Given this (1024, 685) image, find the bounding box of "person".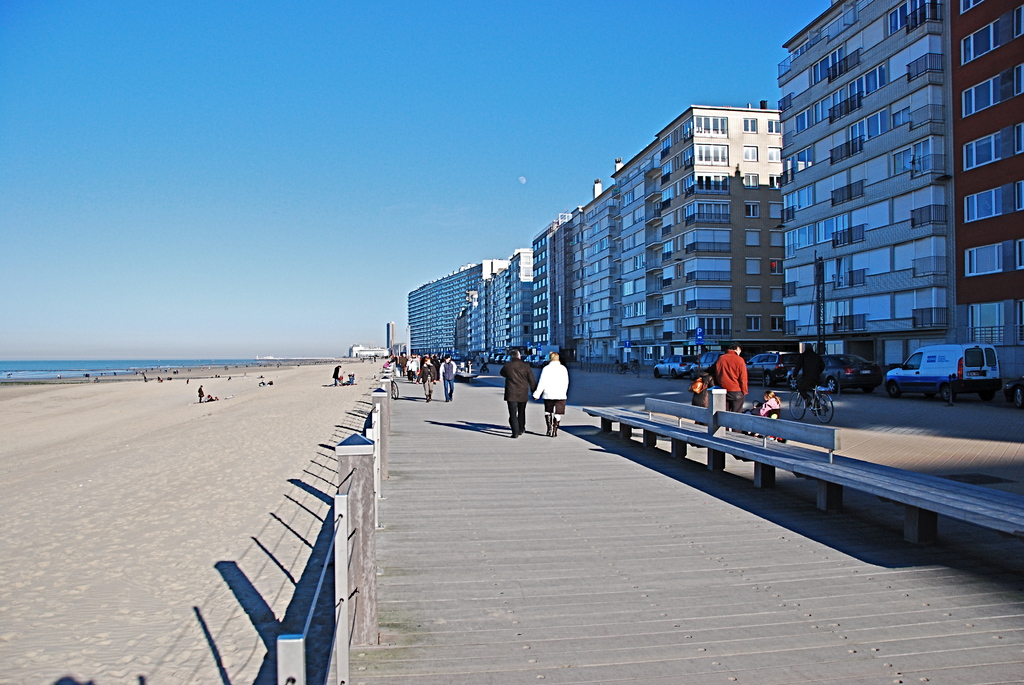
left=505, top=338, right=531, bottom=427.
